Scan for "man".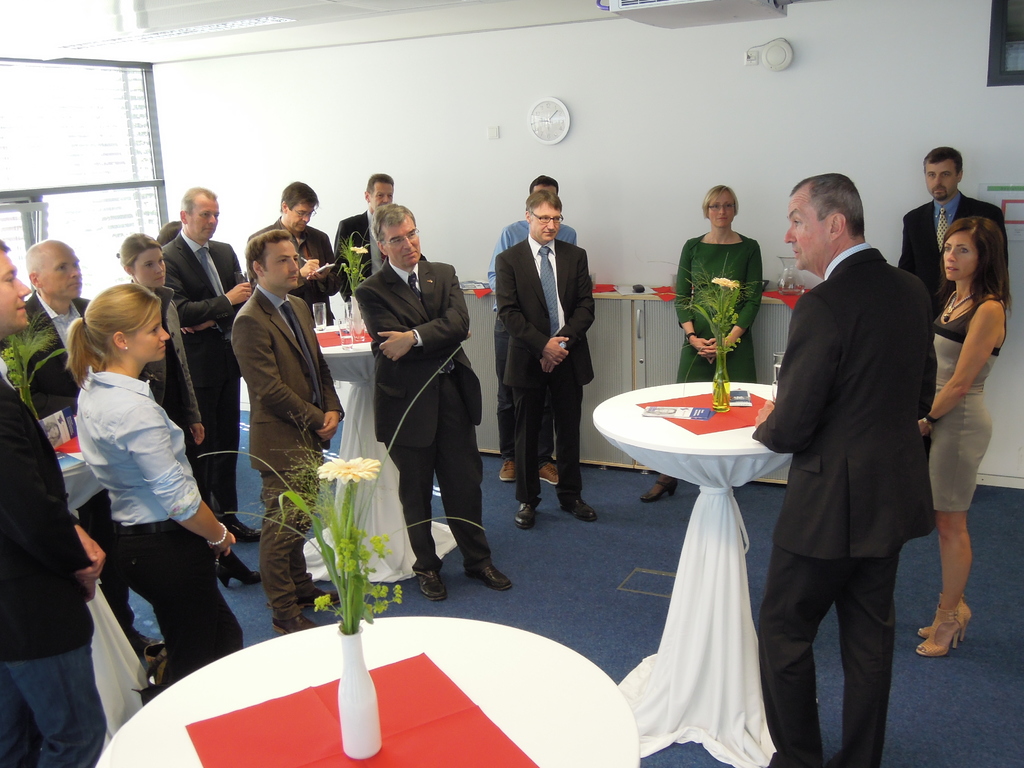
Scan result: [x1=493, y1=188, x2=593, y2=526].
